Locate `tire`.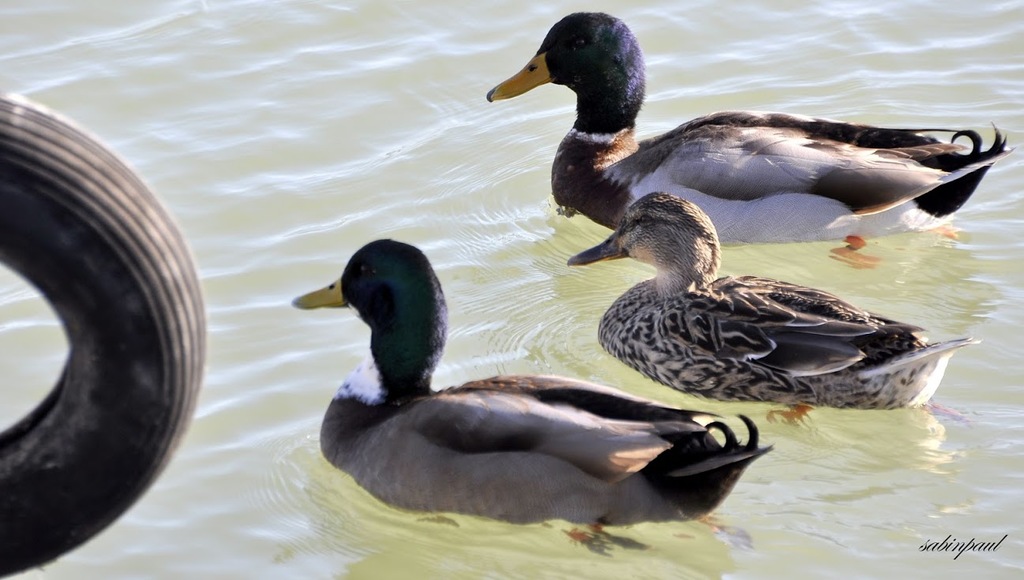
Bounding box: Rect(0, 47, 198, 579).
